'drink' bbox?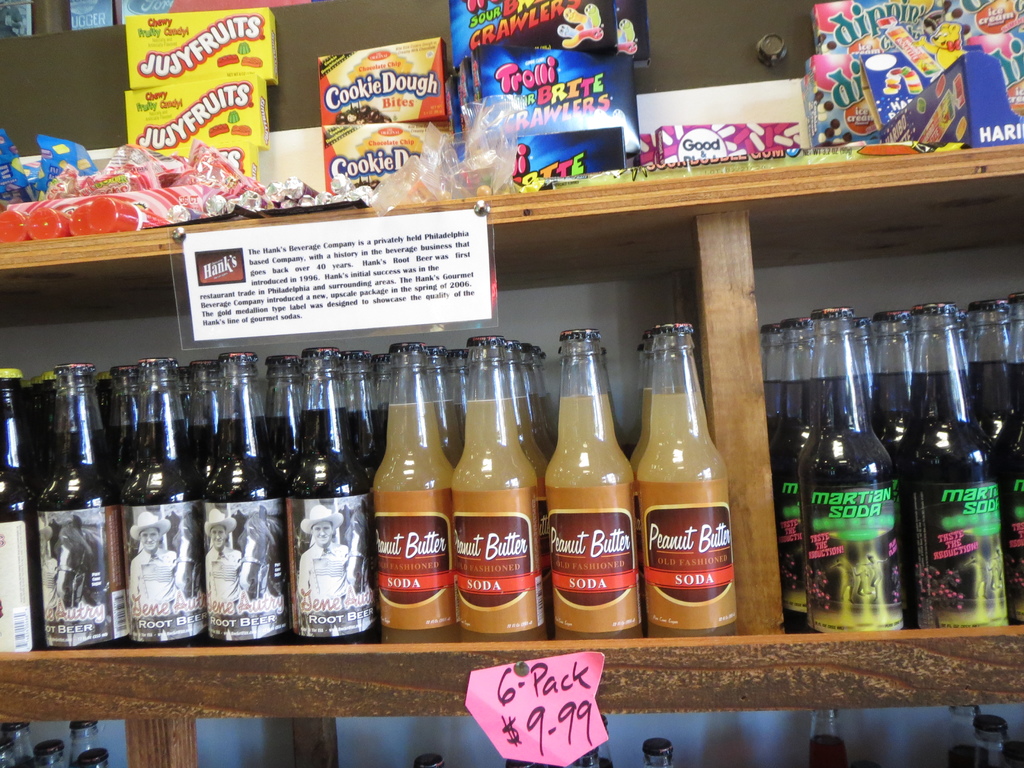
(370, 340, 463, 647)
